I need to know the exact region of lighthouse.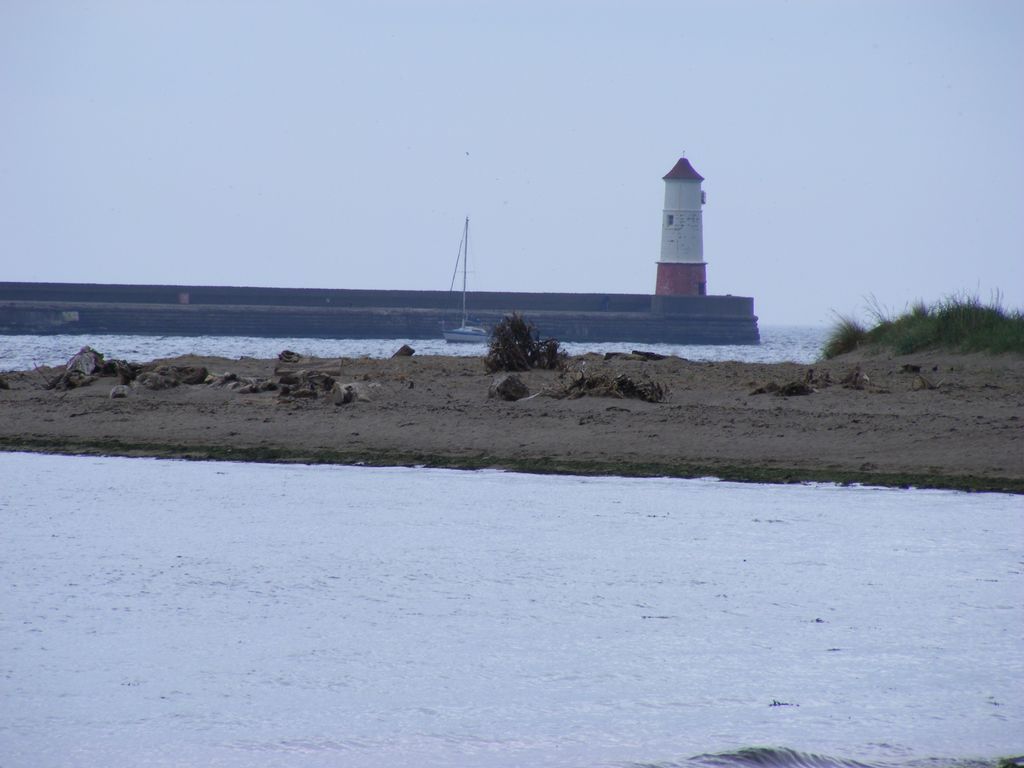
Region: pyautogui.locateOnScreen(625, 132, 740, 334).
